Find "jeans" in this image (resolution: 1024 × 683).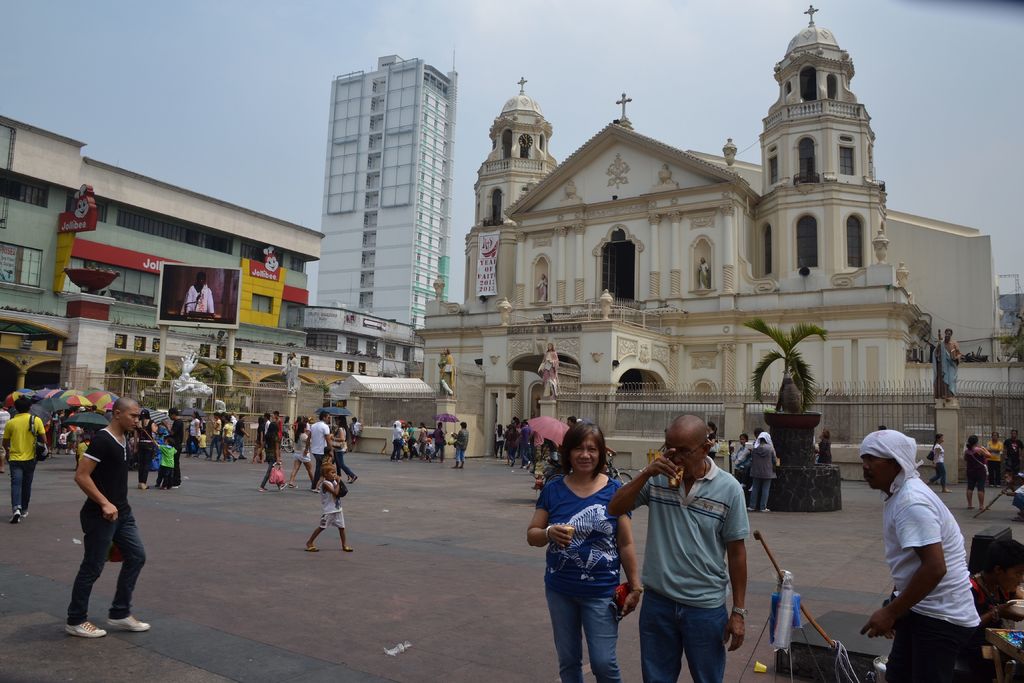
bbox=(207, 436, 218, 457).
